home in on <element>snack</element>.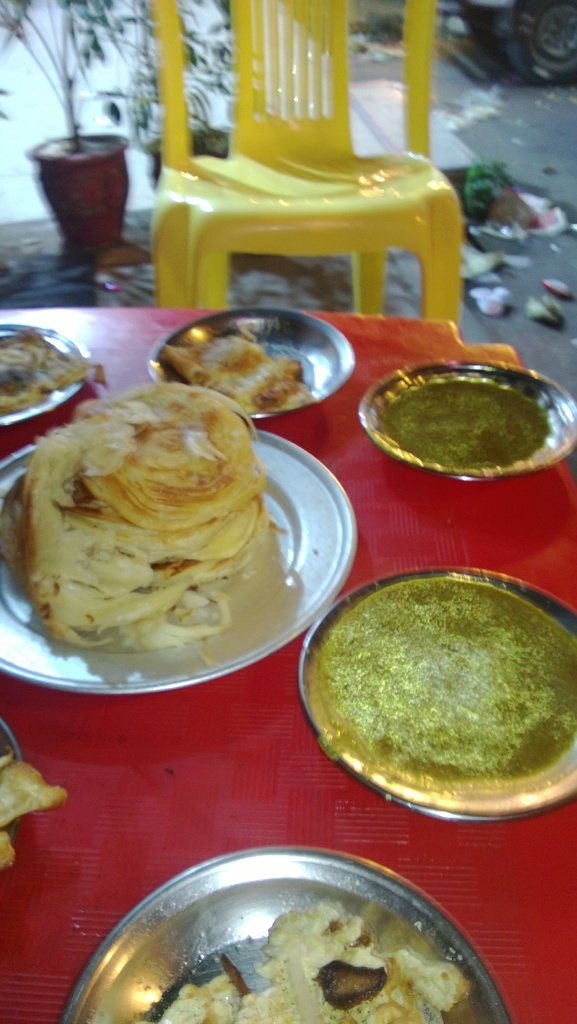
Homed in at crop(164, 326, 316, 412).
